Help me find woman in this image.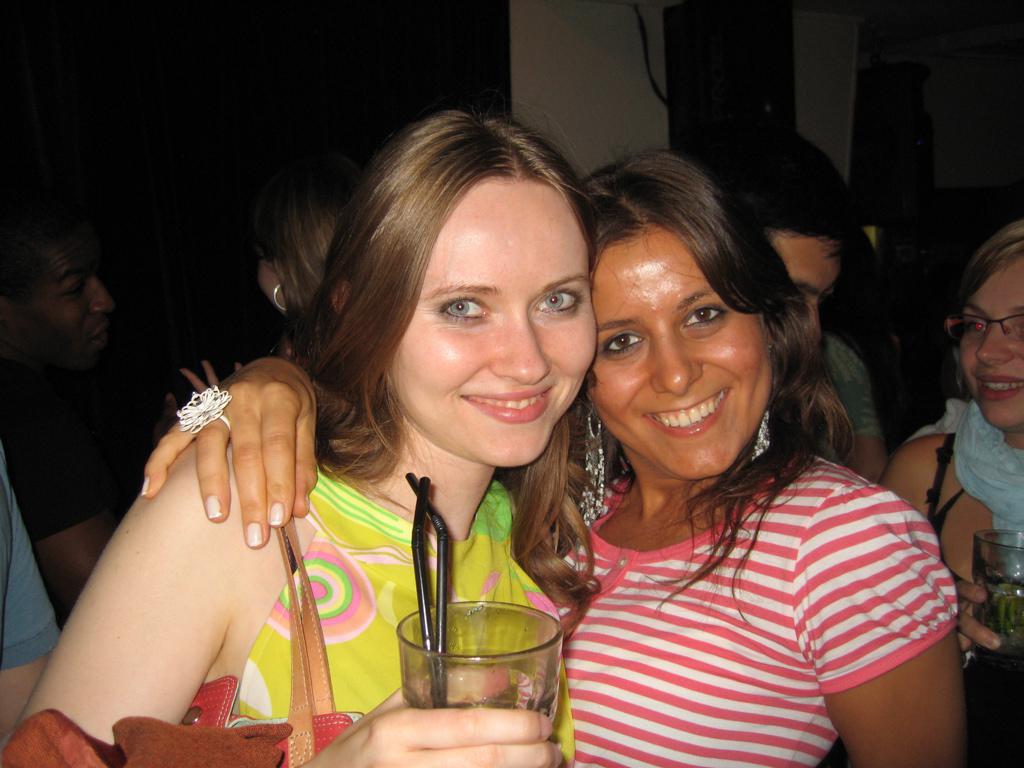
Found it: 141, 146, 983, 767.
